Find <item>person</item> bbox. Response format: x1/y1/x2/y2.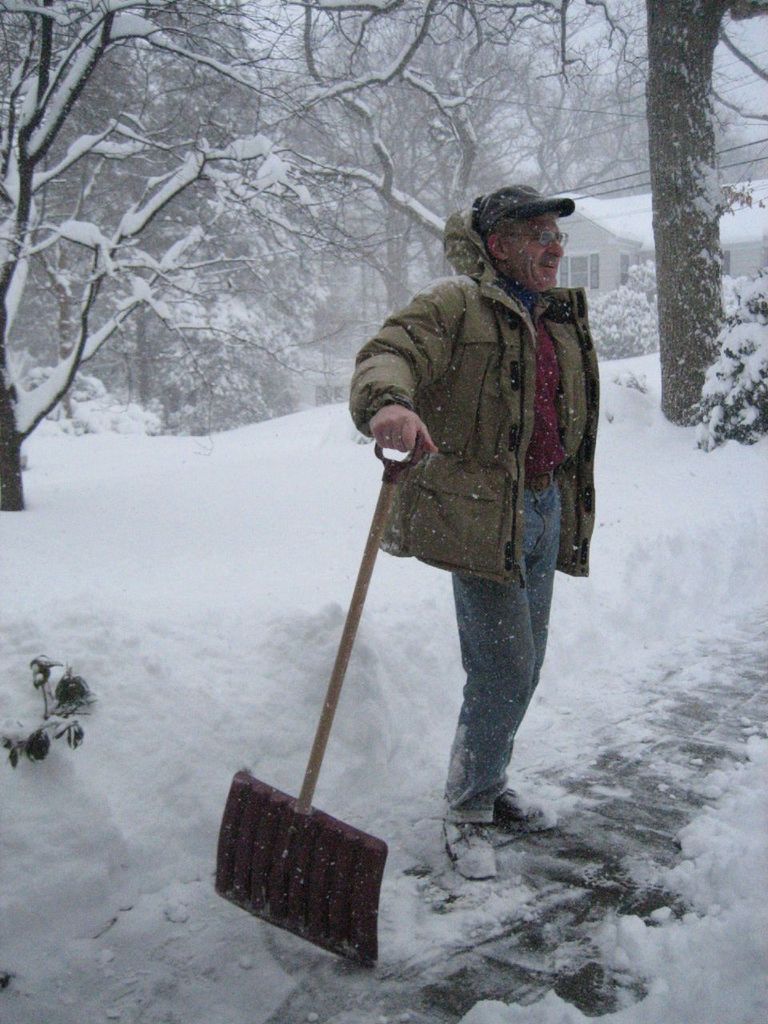
293/206/575/904.
